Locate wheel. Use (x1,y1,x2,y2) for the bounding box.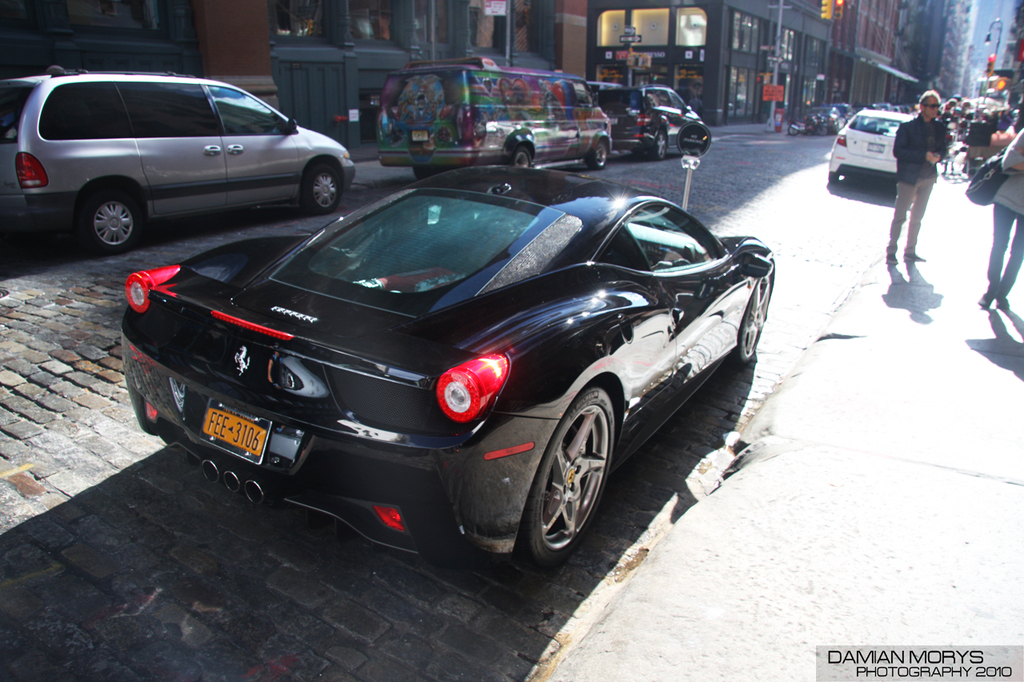
(649,127,672,163).
